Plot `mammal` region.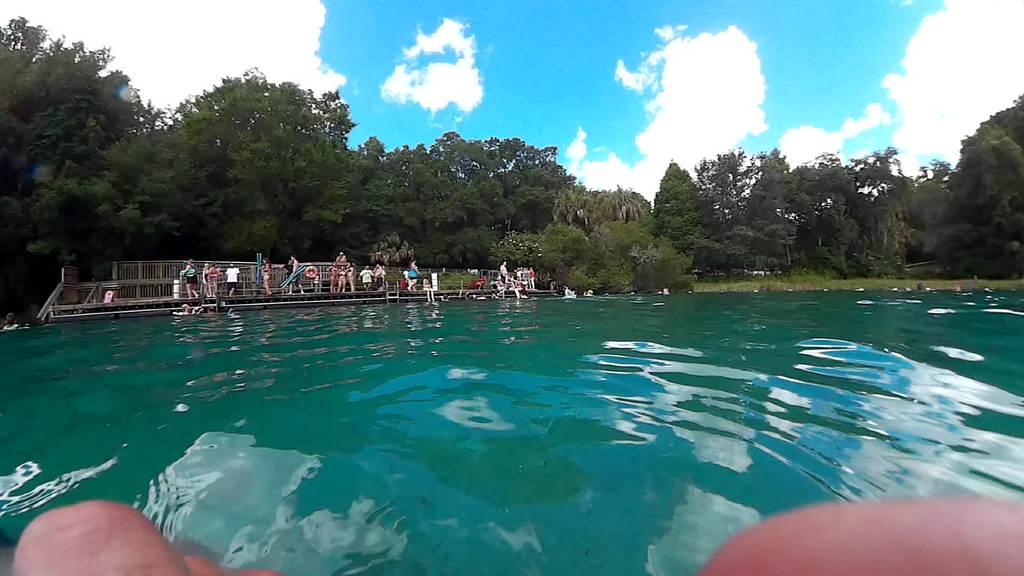
Plotted at x1=375, y1=264, x2=383, y2=289.
